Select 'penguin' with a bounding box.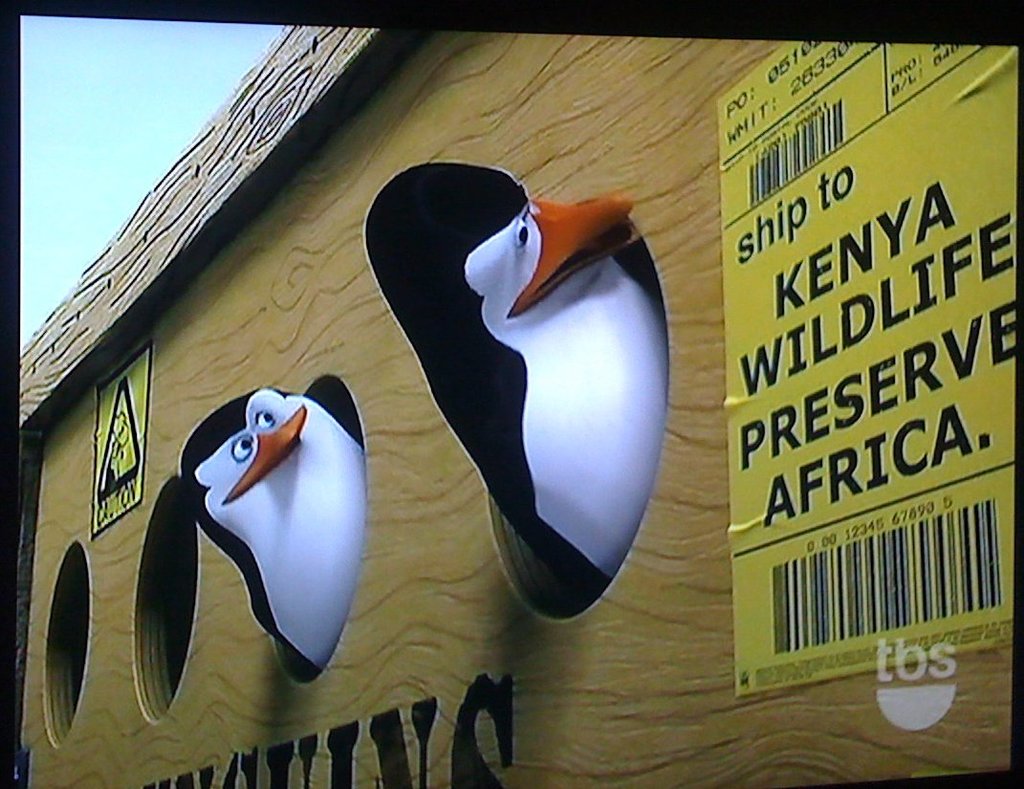
left=359, top=160, right=666, bottom=598.
